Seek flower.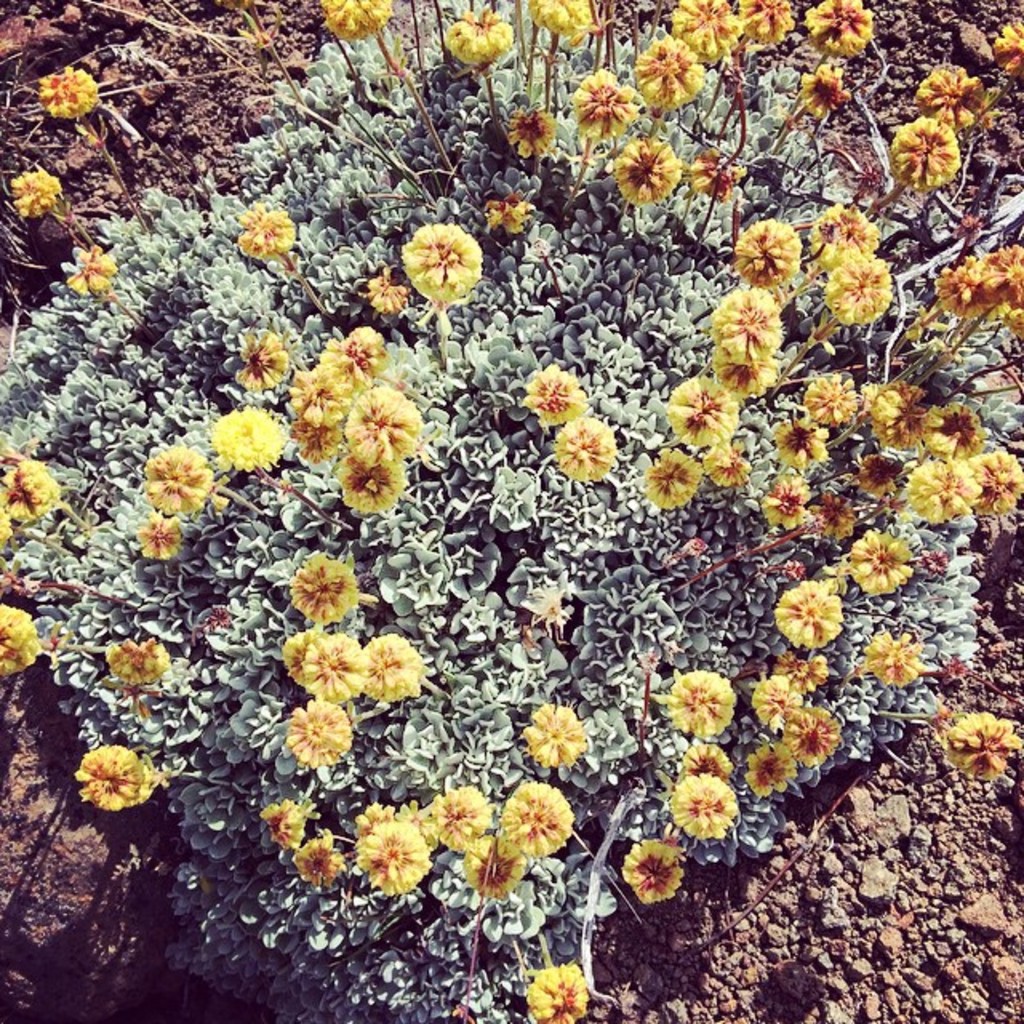
[866,381,938,446].
